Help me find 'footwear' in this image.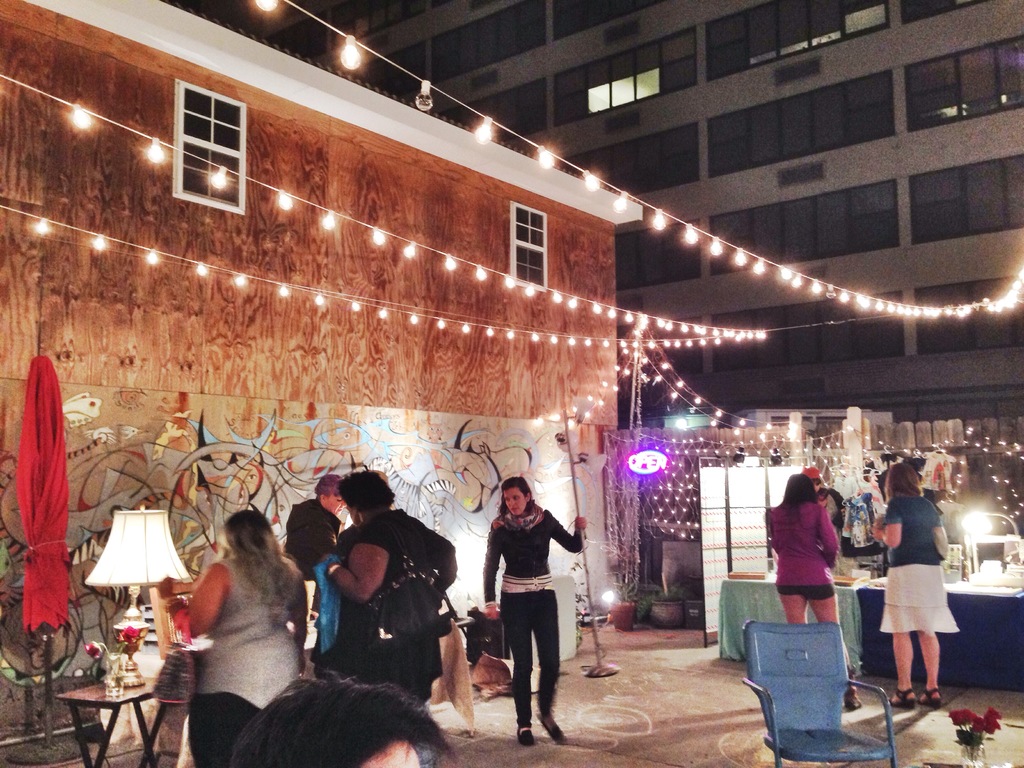
Found it: x1=533 y1=710 x2=569 y2=748.
